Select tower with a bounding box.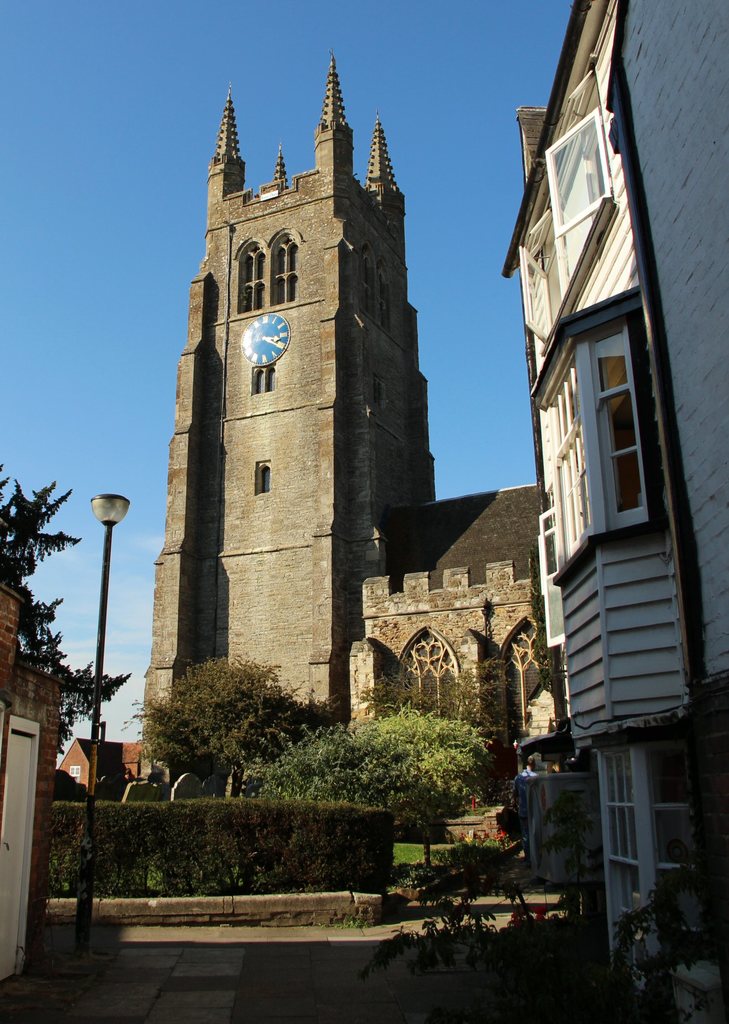
x1=106 y1=0 x2=566 y2=1014.
